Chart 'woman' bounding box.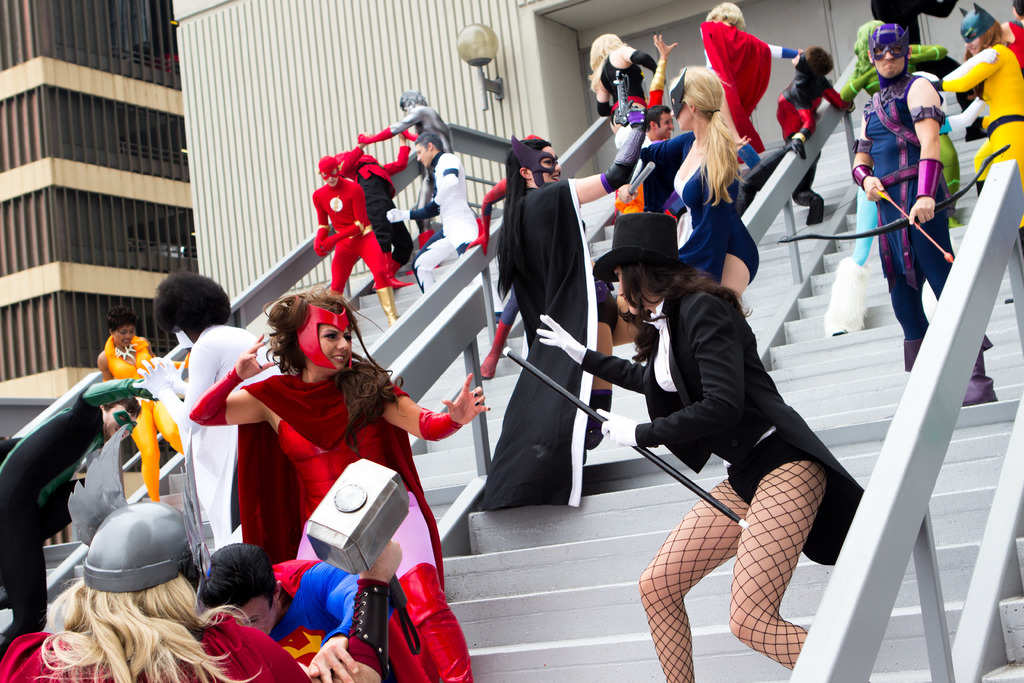
Charted: bbox=(601, 51, 771, 317).
